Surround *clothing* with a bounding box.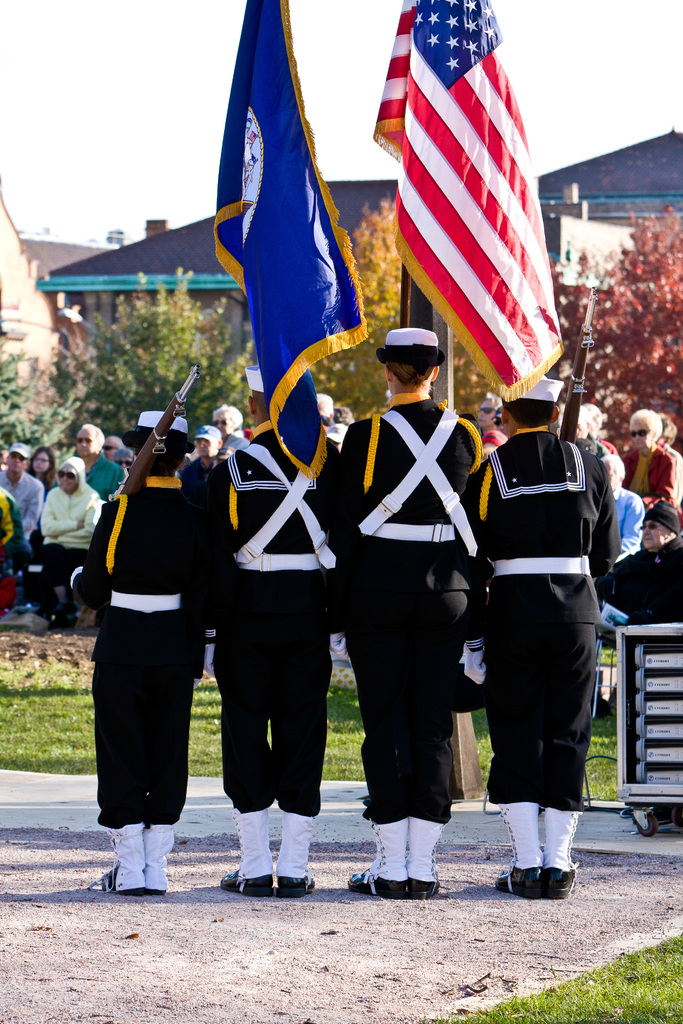
(0,466,44,540).
